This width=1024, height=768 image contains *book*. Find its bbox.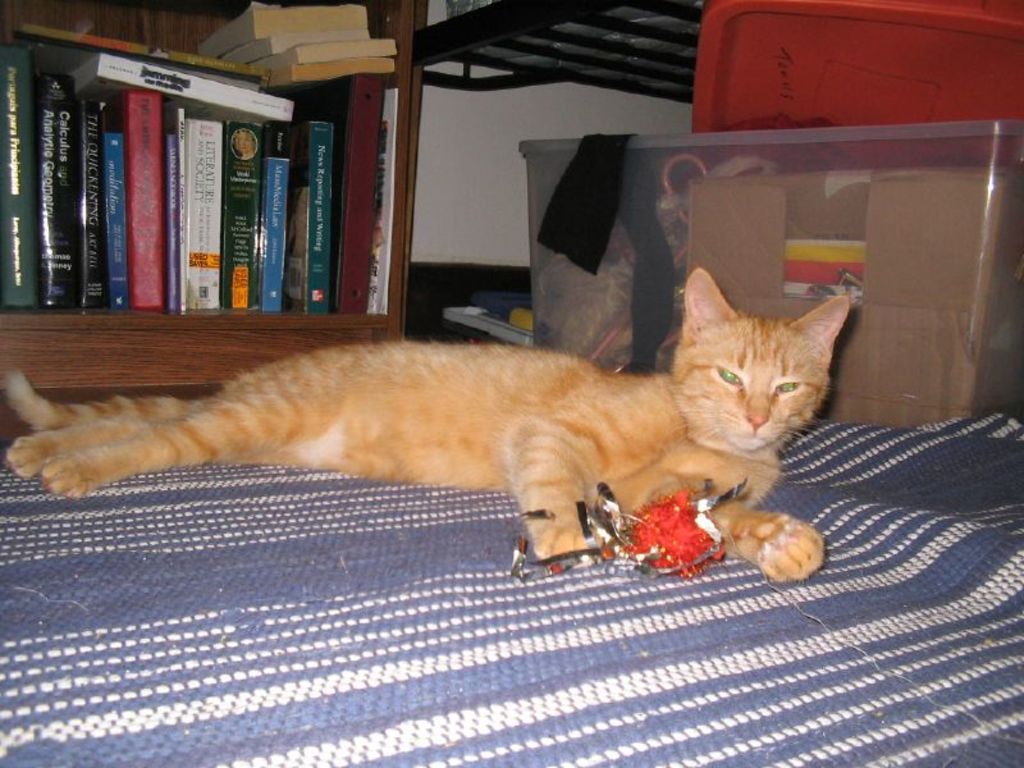
{"left": 244, "top": 55, "right": 408, "bottom": 93}.
